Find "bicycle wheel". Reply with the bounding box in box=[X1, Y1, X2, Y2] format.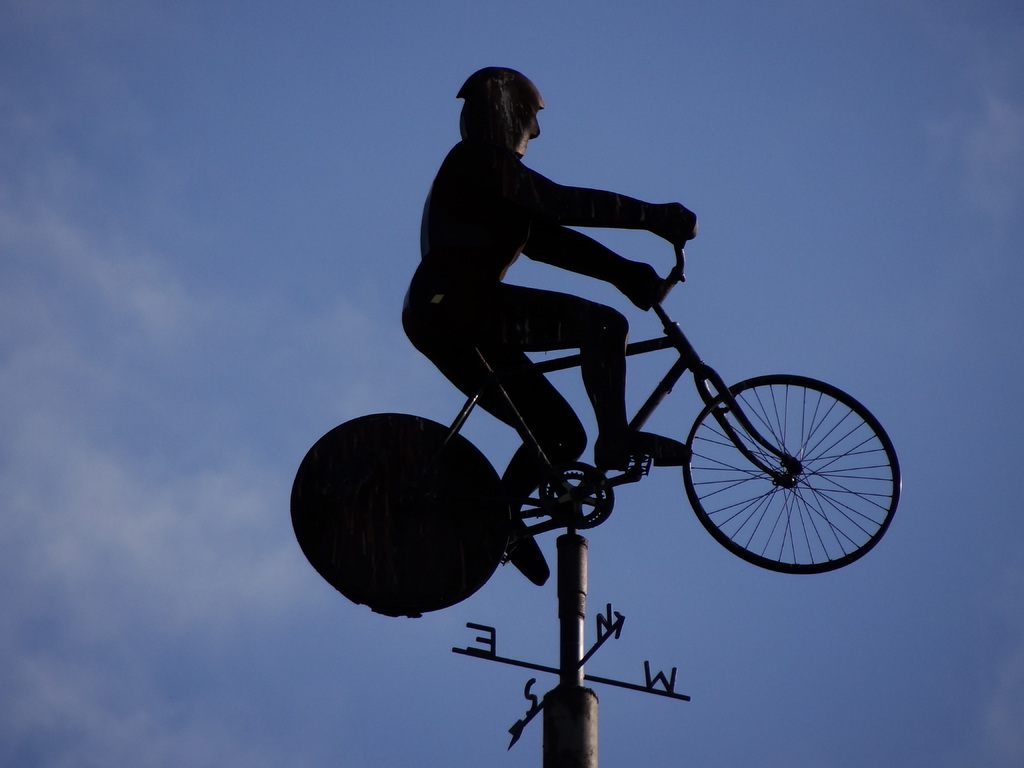
box=[667, 366, 906, 584].
